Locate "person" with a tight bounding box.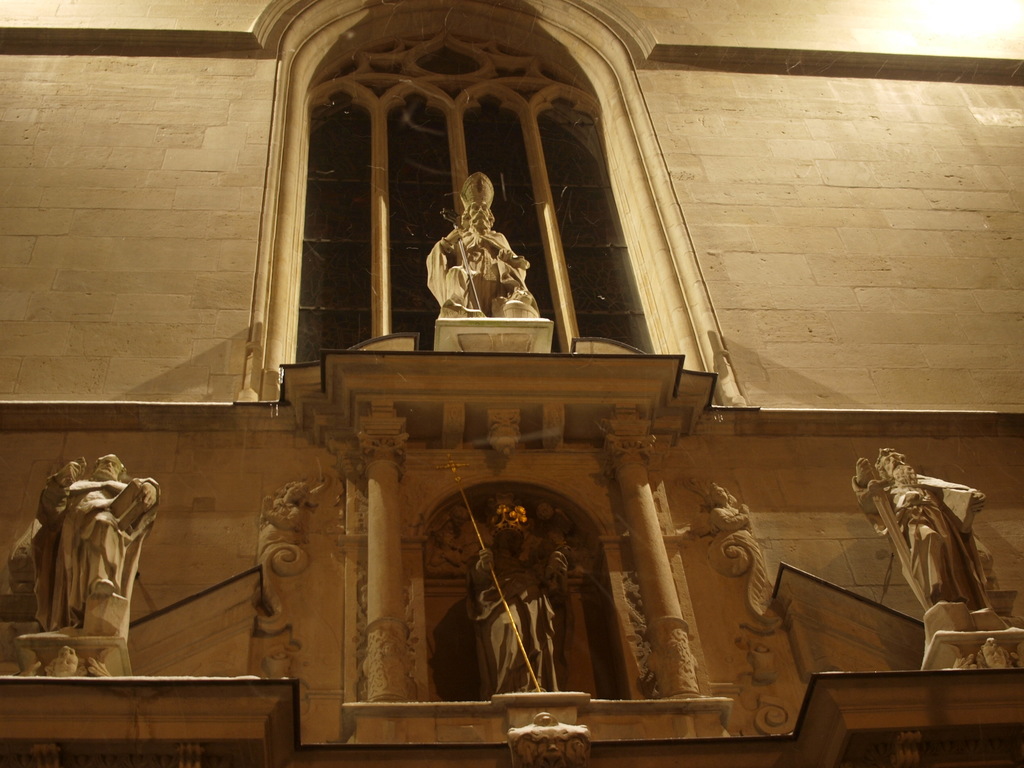
[714, 482, 751, 555].
